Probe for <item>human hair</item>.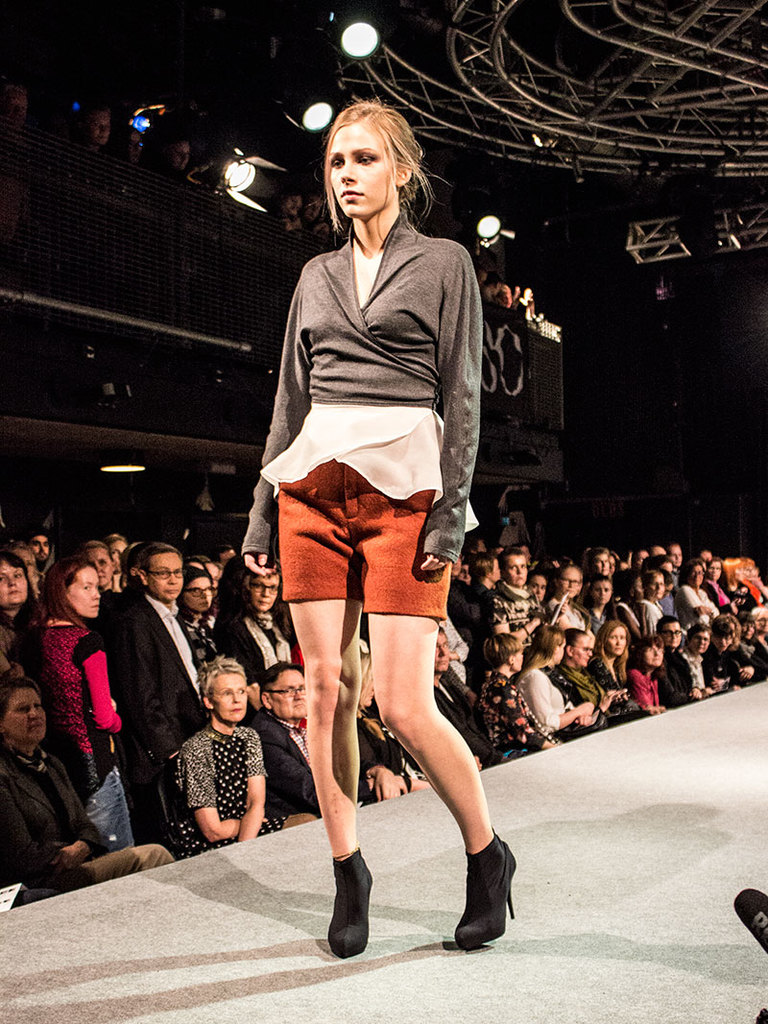
Probe result: bbox=(646, 547, 664, 558).
